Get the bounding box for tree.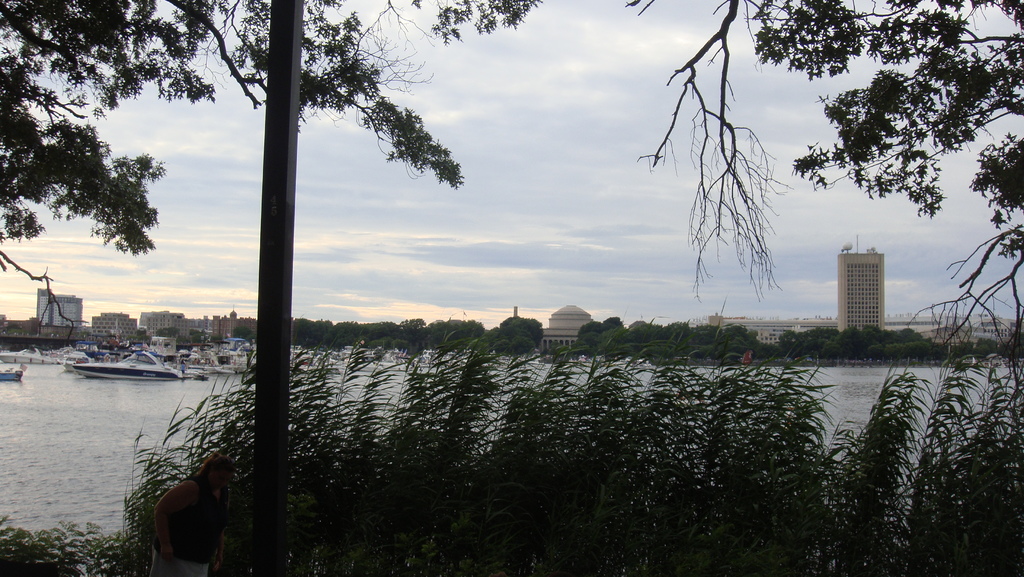
BBox(833, 348, 1023, 576).
